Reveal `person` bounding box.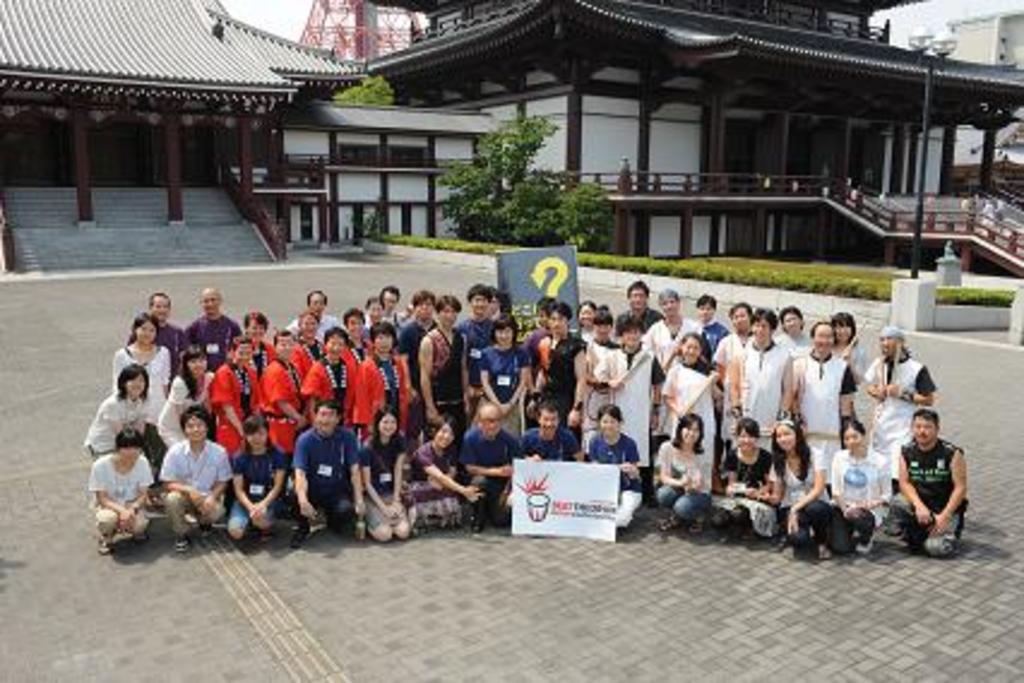
Revealed: bbox=(887, 399, 974, 558).
